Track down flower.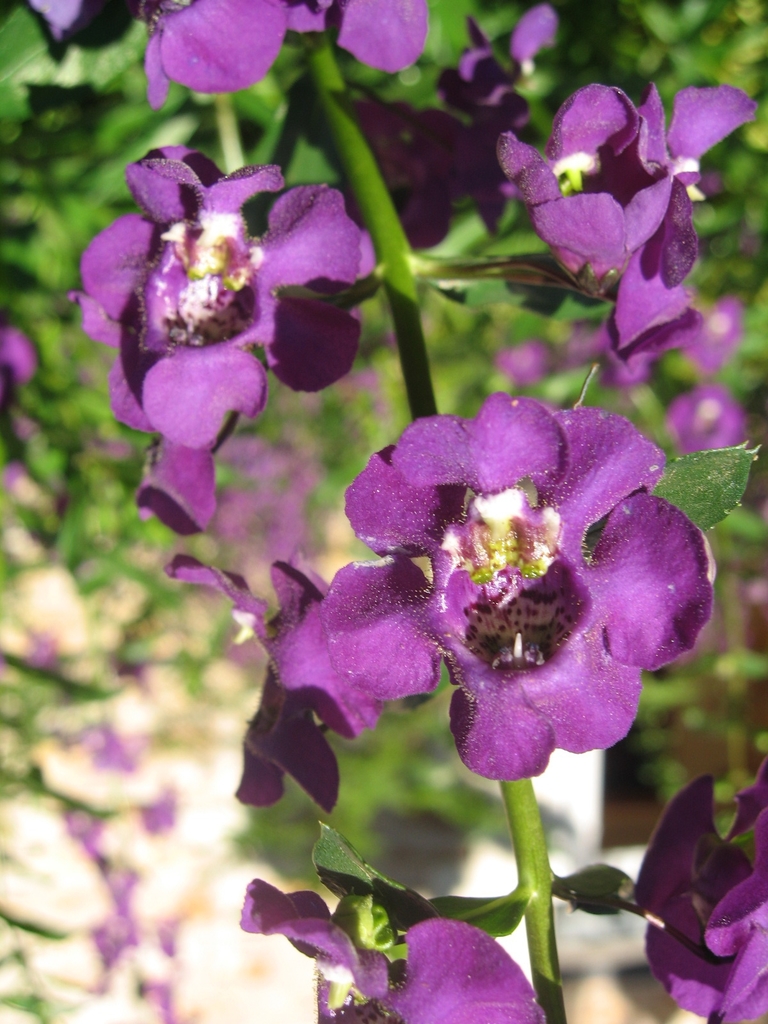
Tracked to region(164, 395, 720, 792).
